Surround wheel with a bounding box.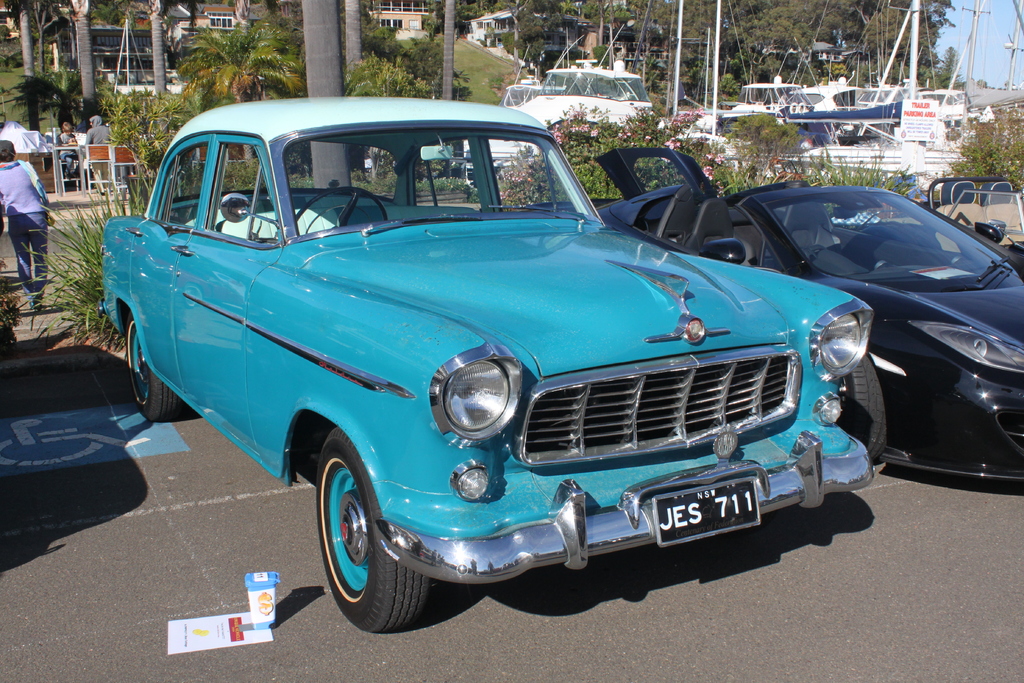
l=287, t=188, r=388, b=238.
